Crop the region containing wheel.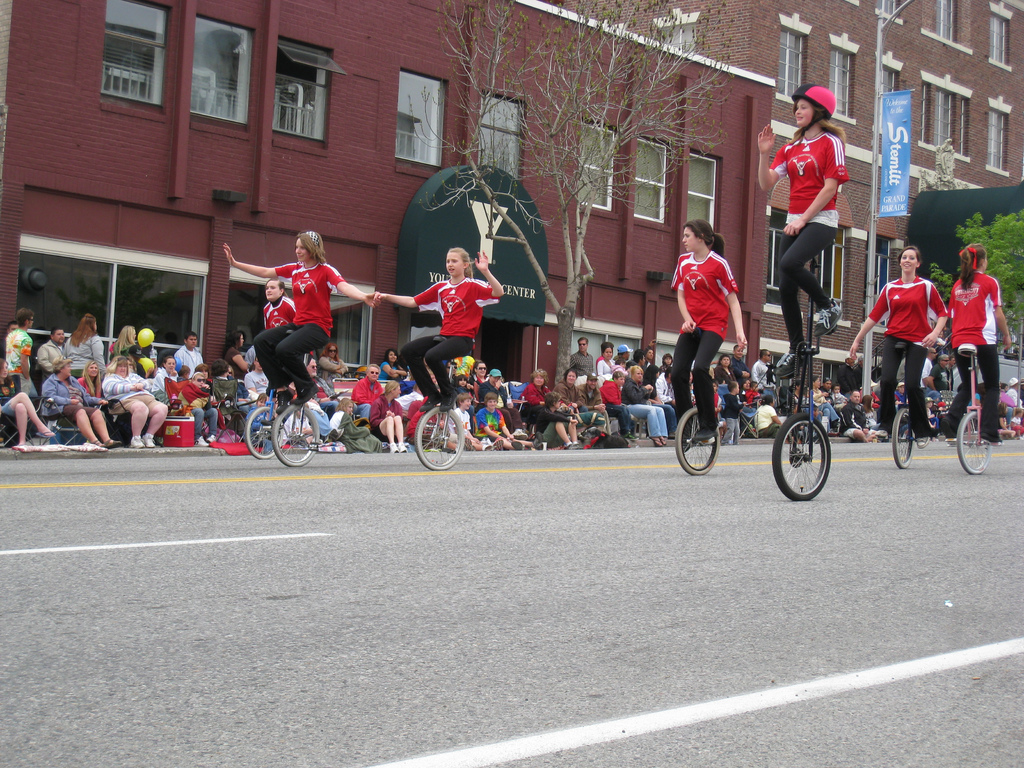
Crop region: [779,413,843,501].
